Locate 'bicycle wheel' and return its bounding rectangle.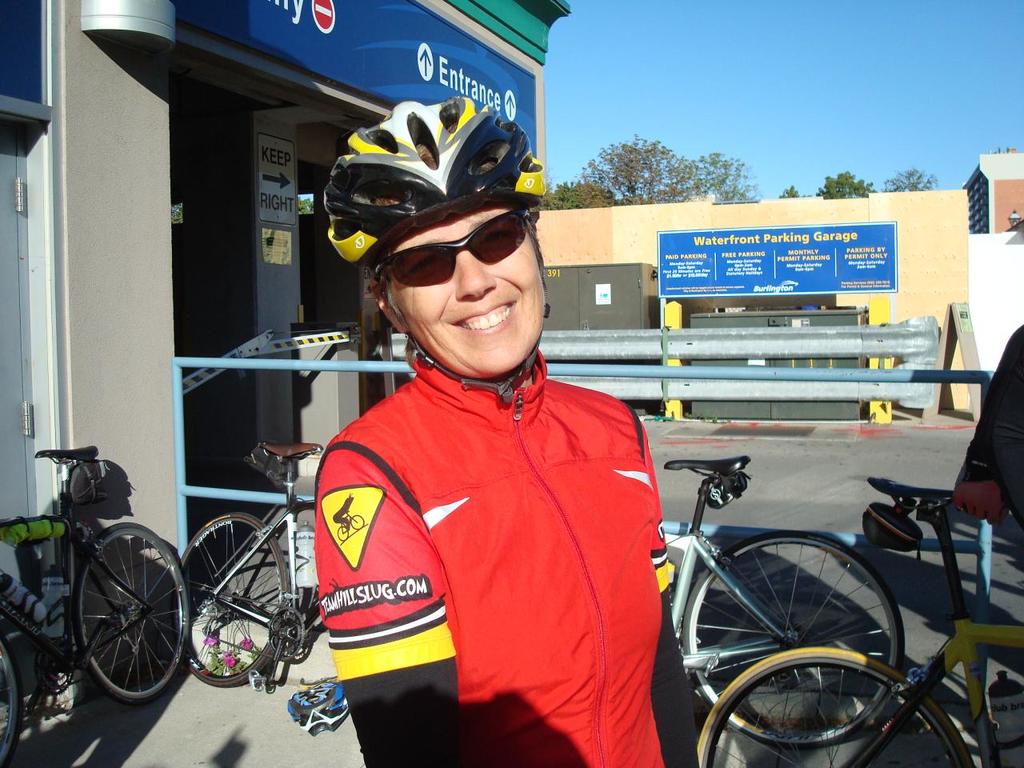
0:640:22:767.
